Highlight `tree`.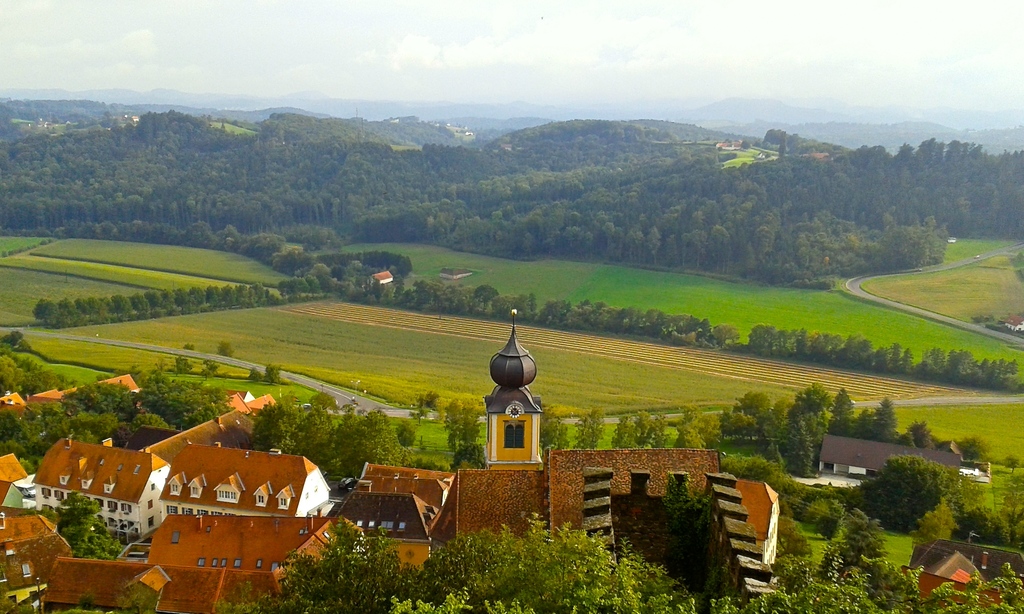
Highlighted region: [439,398,490,464].
